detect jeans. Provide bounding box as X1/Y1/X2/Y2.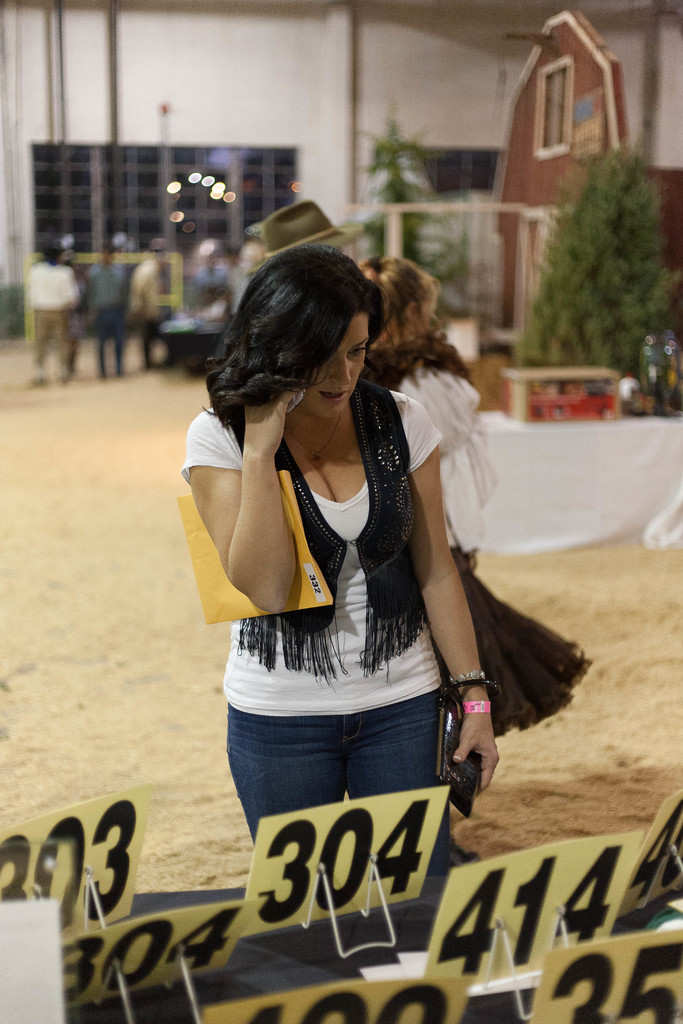
220/676/456/855.
